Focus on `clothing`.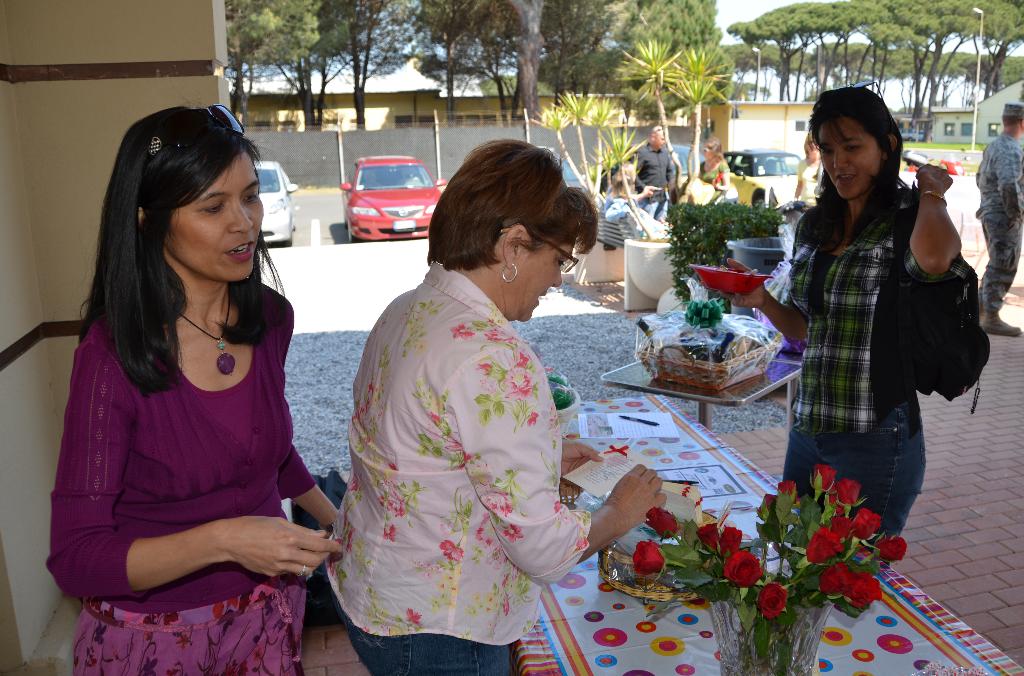
Focused at <bbox>698, 156, 732, 205</bbox>.
